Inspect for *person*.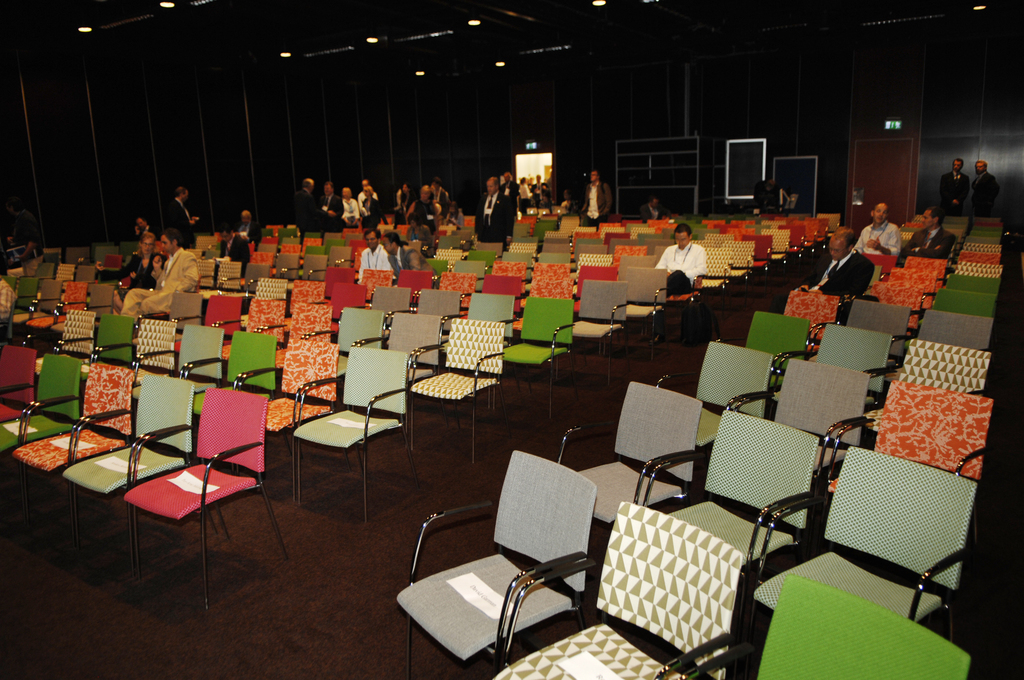
Inspection: detection(578, 168, 613, 227).
